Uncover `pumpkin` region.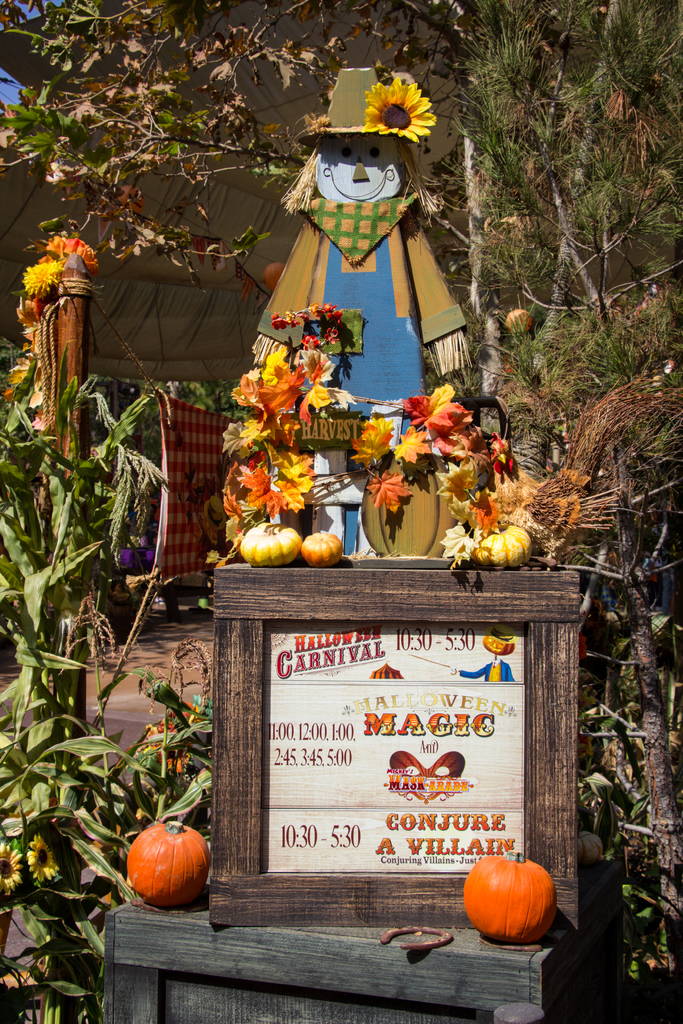
Uncovered: l=461, t=843, r=553, b=940.
